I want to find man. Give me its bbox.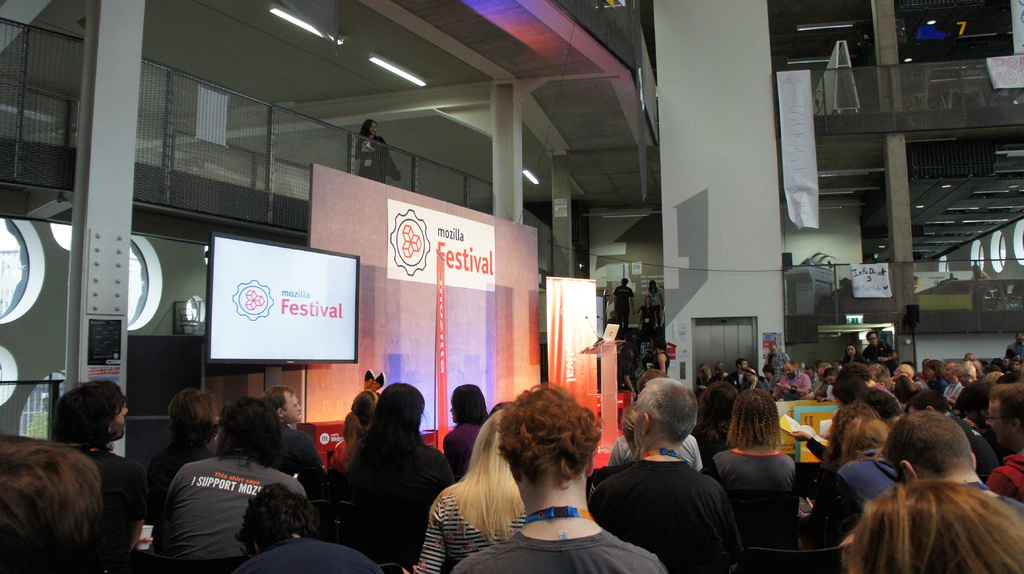
crop(949, 359, 982, 424).
